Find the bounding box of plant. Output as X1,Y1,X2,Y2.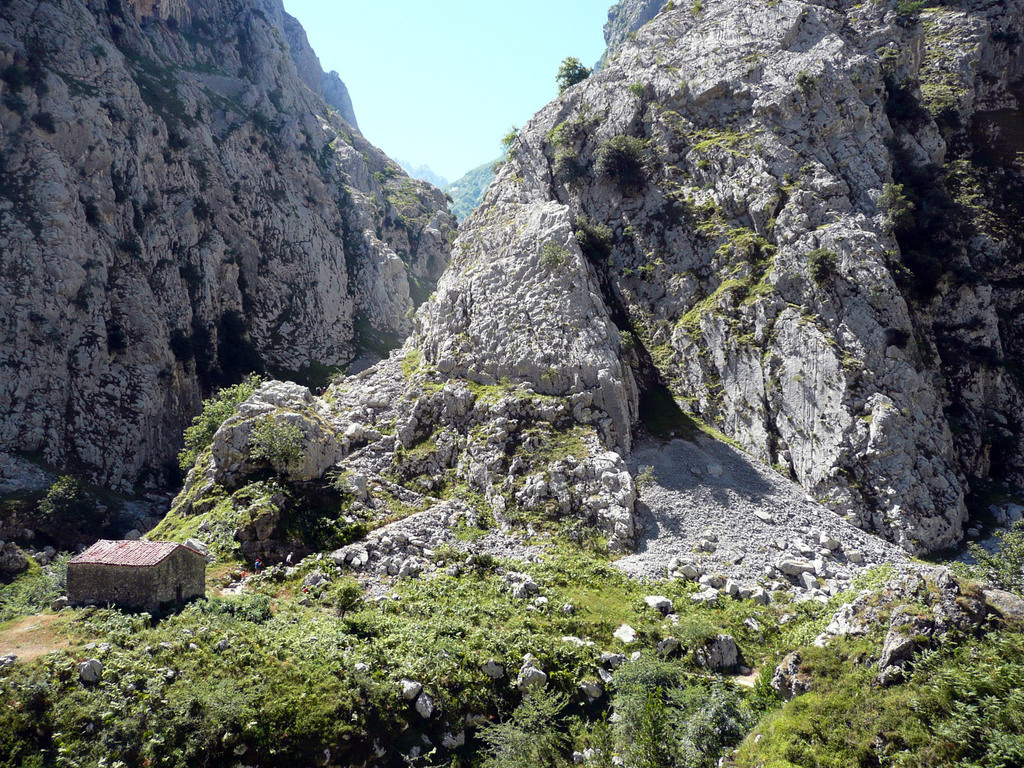
653,100,686,127.
